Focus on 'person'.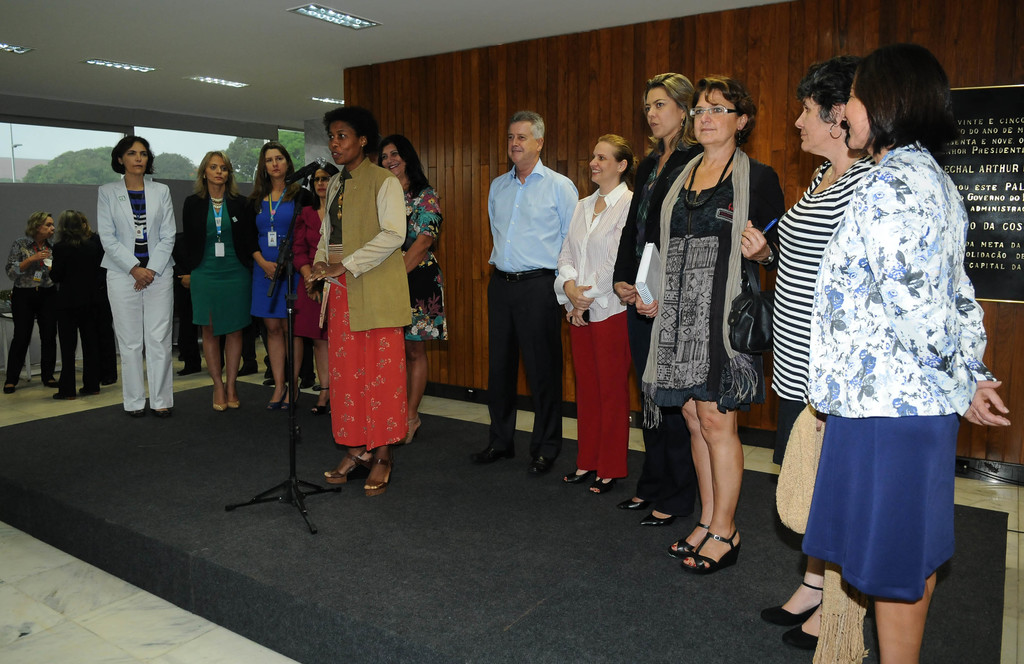
Focused at Rect(4, 206, 59, 391).
